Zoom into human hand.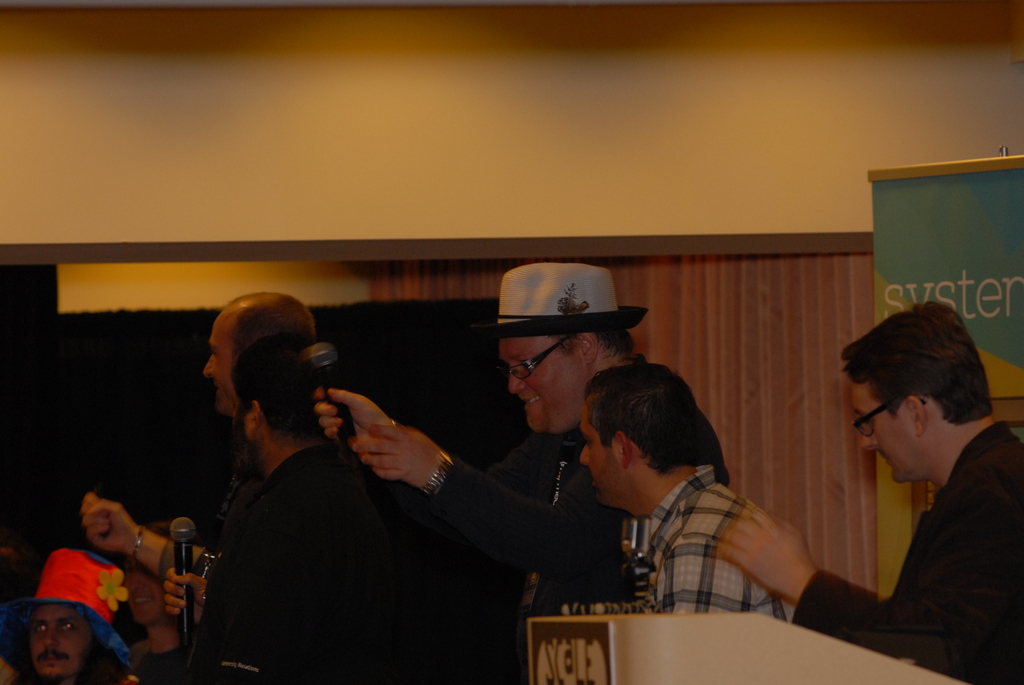
Zoom target: x1=79, y1=492, x2=134, y2=559.
